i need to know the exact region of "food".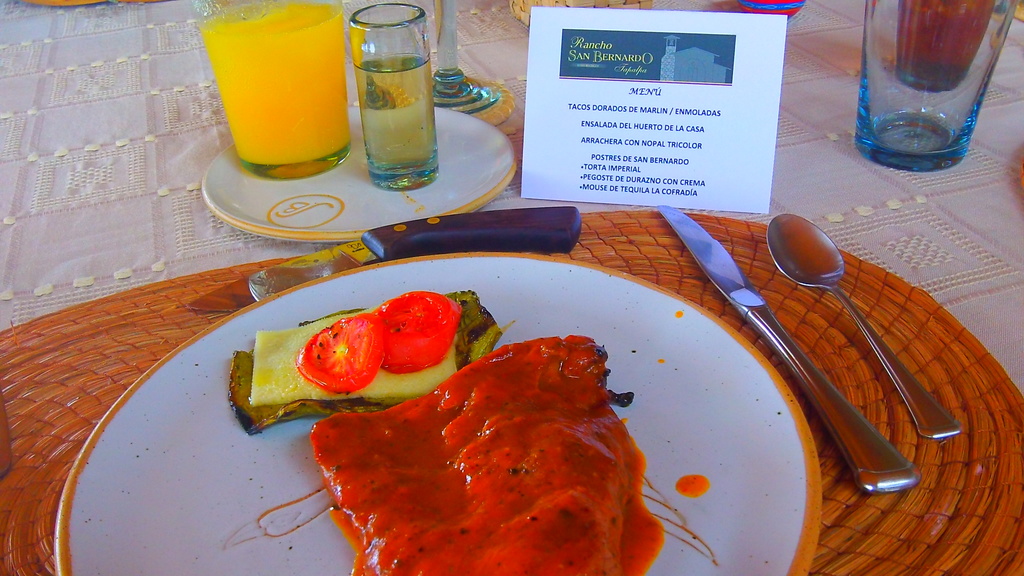
Region: pyautogui.locateOnScreen(295, 314, 400, 399).
